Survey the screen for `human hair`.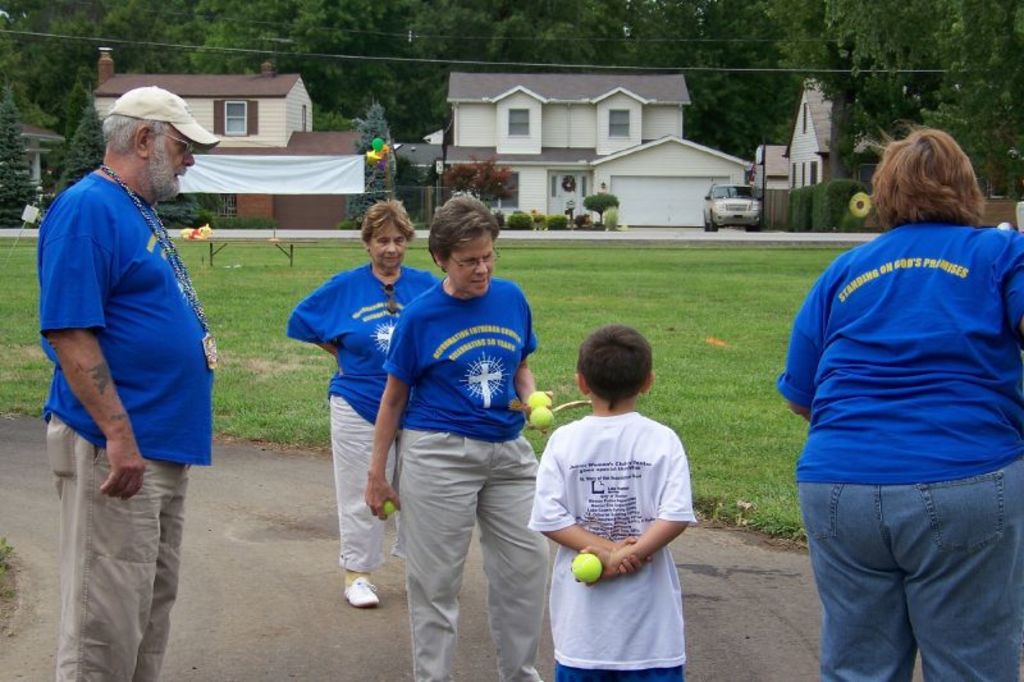
Survey found: {"x1": 358, "y1": 200, "x2": 420, "y2": 251}.
